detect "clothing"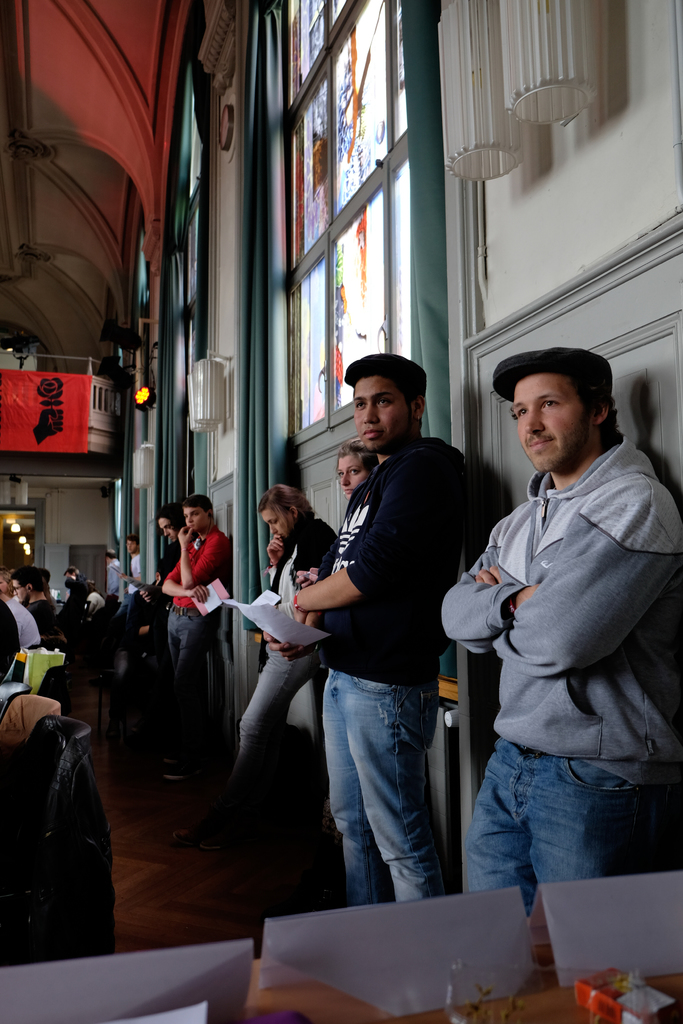
<region>113, 548, 146, 657</region>
